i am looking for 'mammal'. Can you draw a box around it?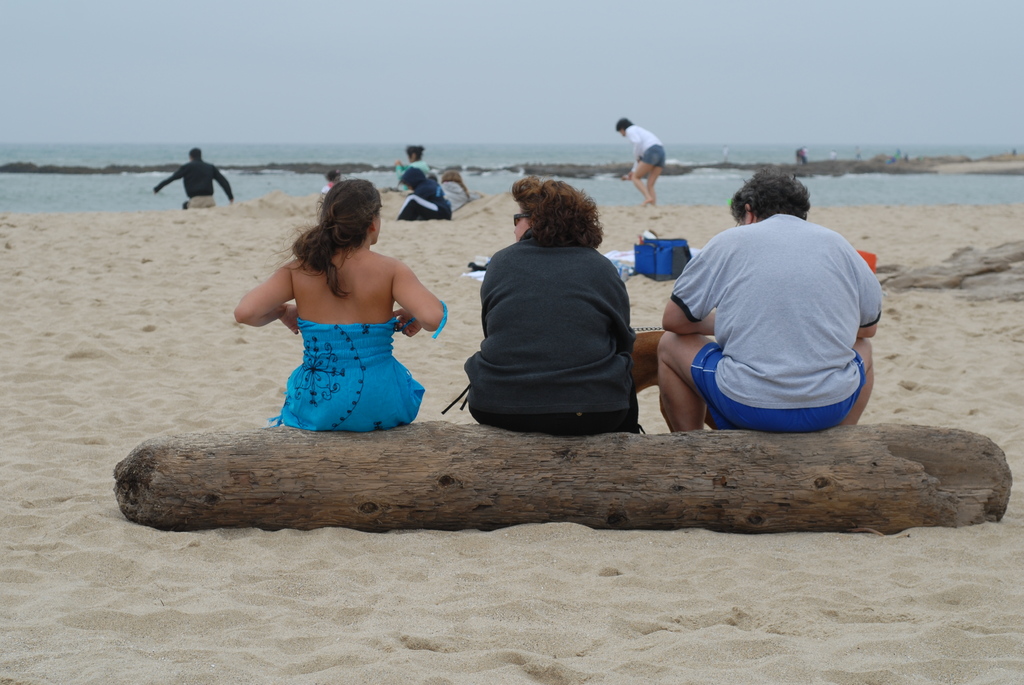
Sure, the bounding box is 664,178,908,443.
